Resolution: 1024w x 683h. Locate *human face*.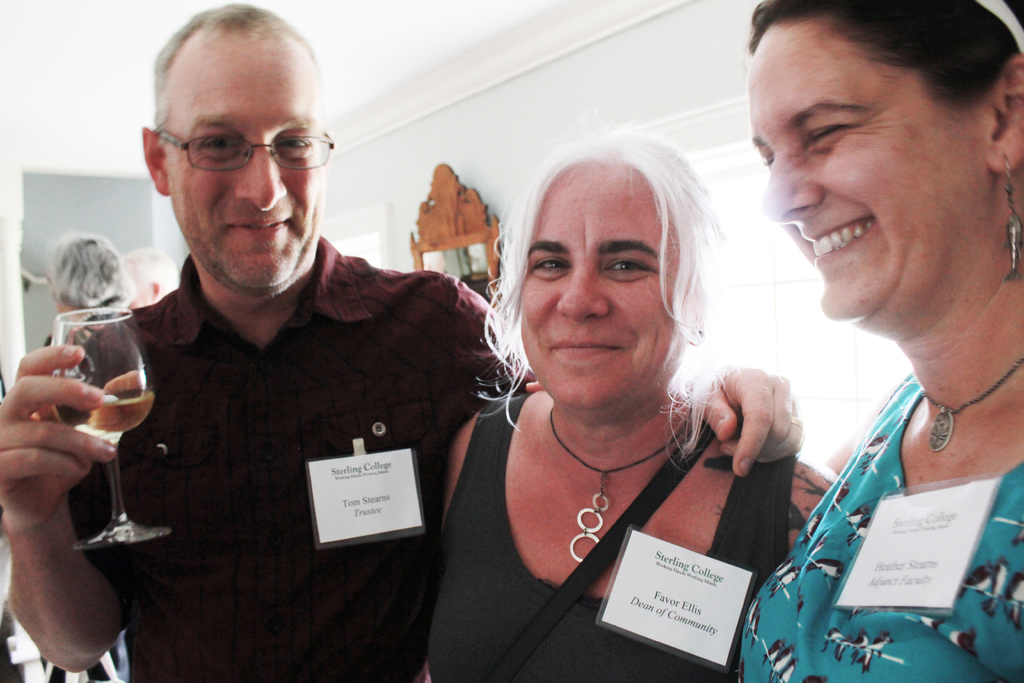
Rect(520, 173, 676, 409).
